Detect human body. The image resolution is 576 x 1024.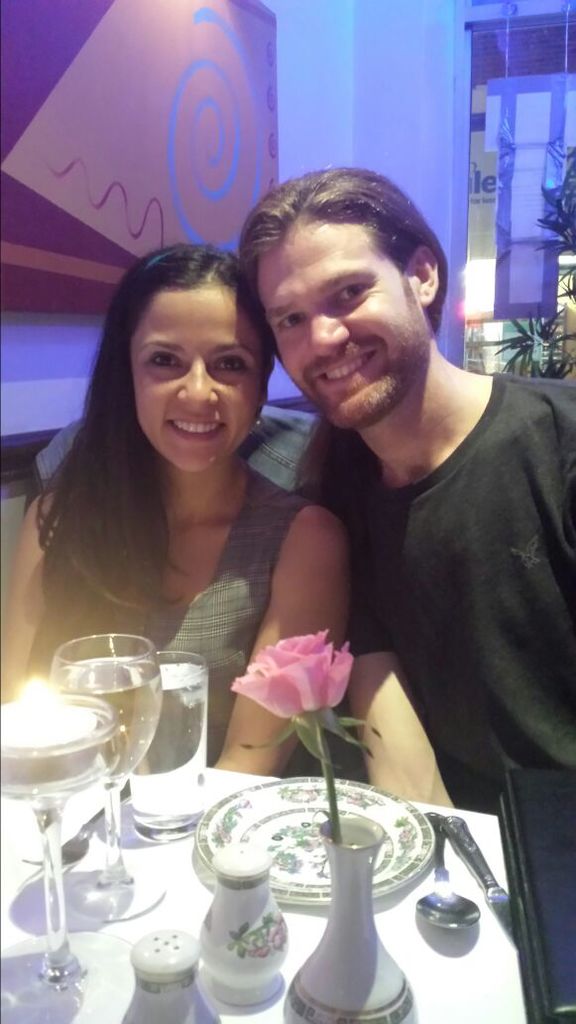
x1=257, y1=113, x2=555, y2=993.
